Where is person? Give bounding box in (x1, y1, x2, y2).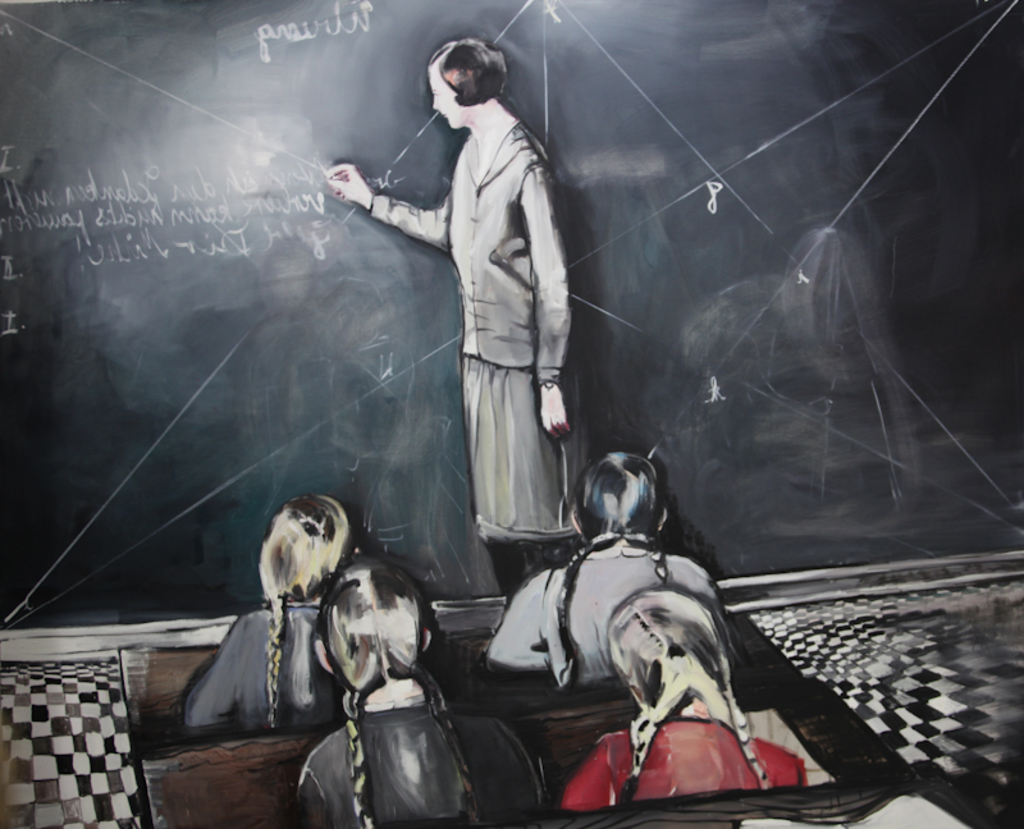
(312, 37, 599, 613).
